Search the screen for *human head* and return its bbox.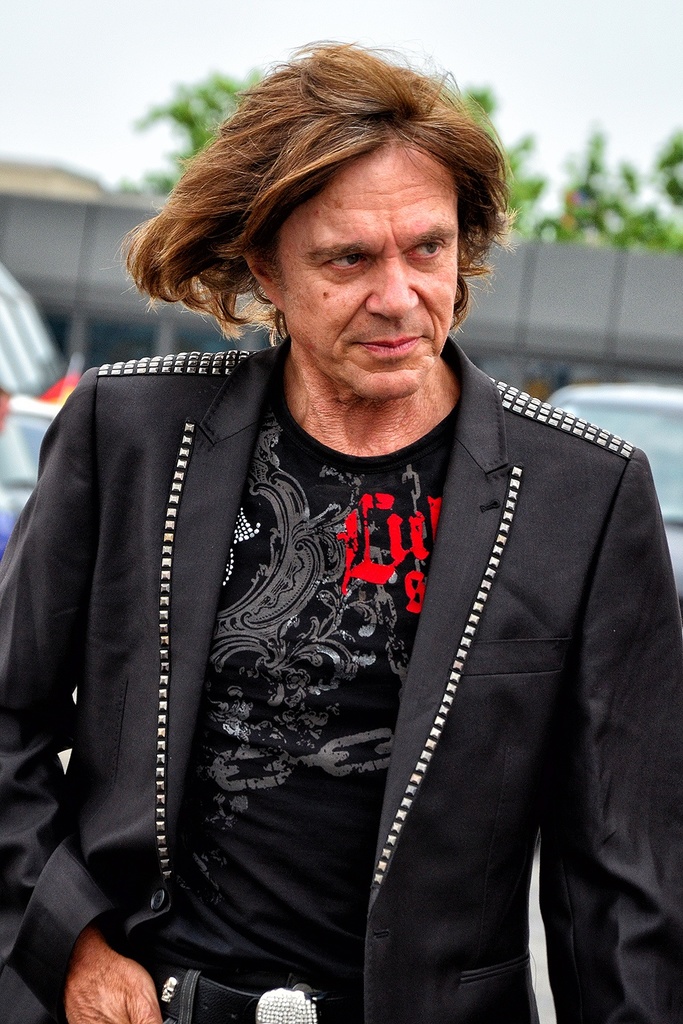
Found: (163, 61, 508, 364).
